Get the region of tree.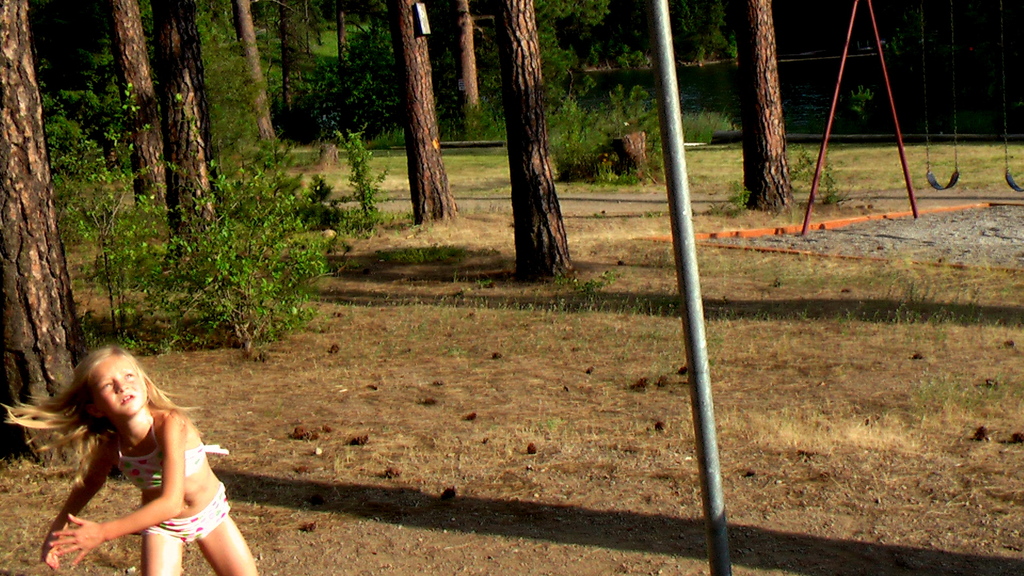
[330, 0, 350, 88].
